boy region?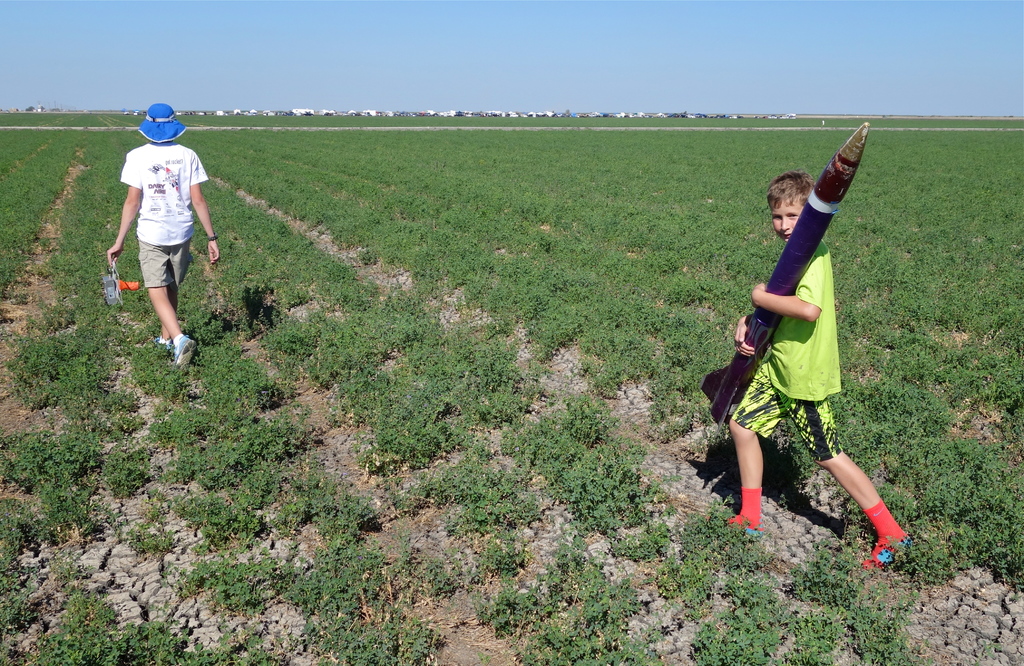
select_region(724, 166, 912, 565)
